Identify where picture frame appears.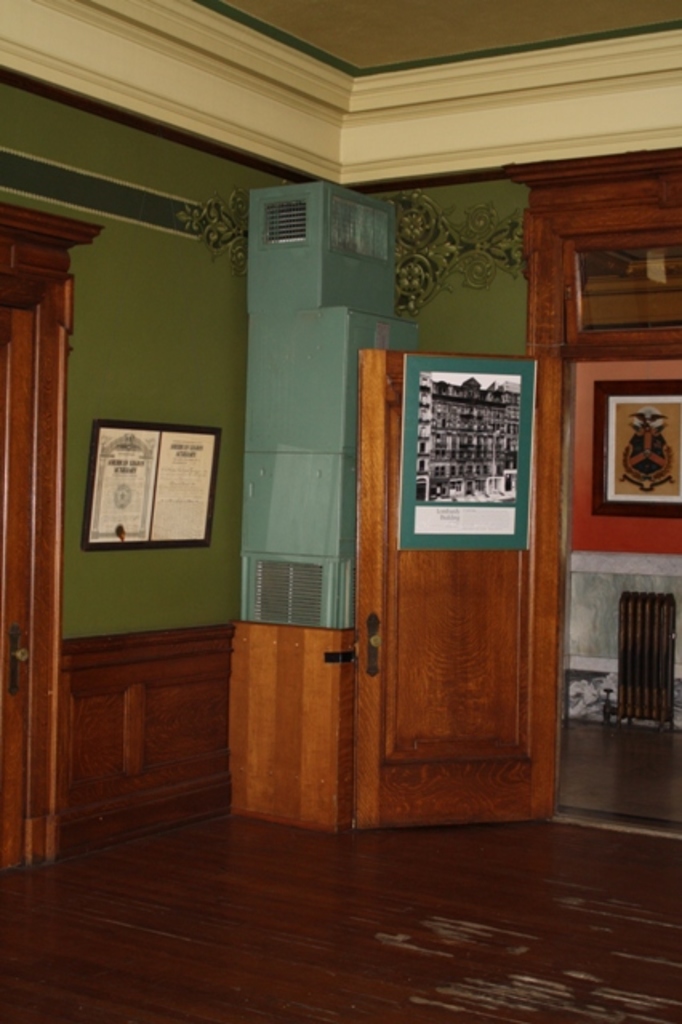
Appears at pyautogui.locateOnScreen(399, 354, 536, 549).
